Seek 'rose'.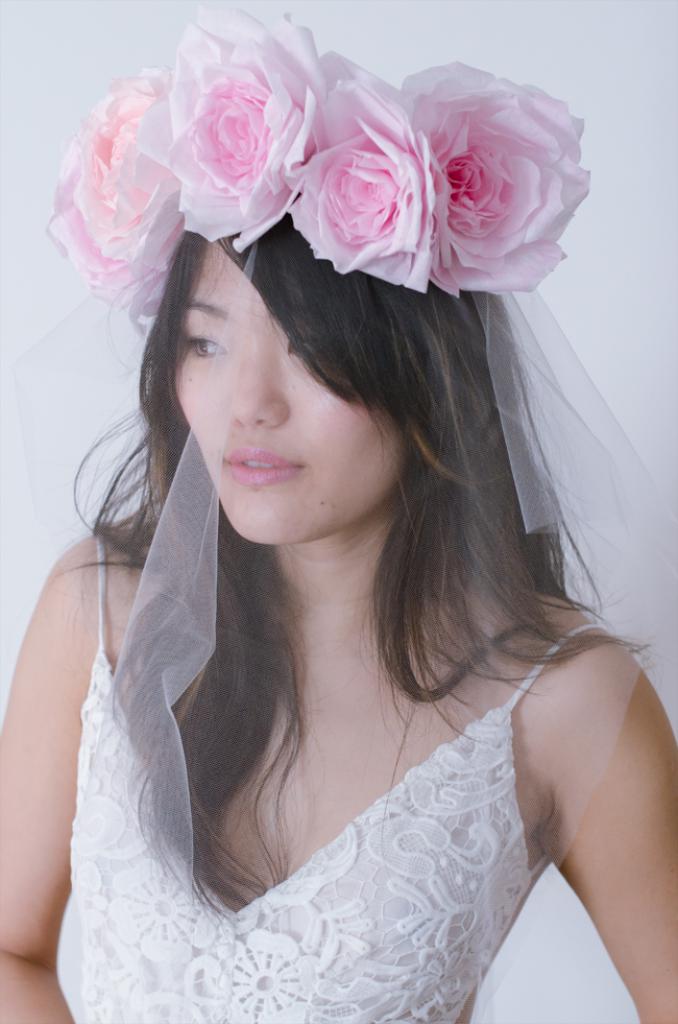
395:63:591:299.
